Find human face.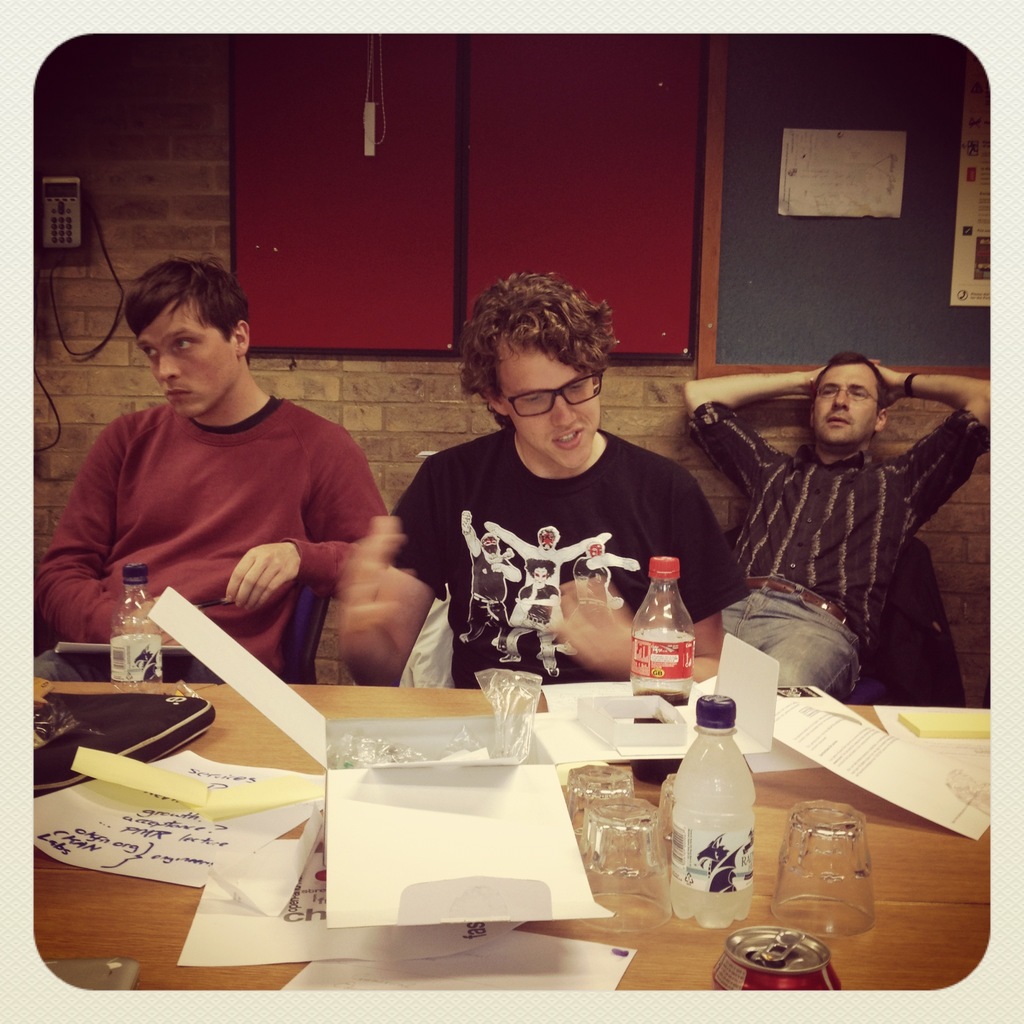
<bbox>502, 356, 592, 473</bbox>.
